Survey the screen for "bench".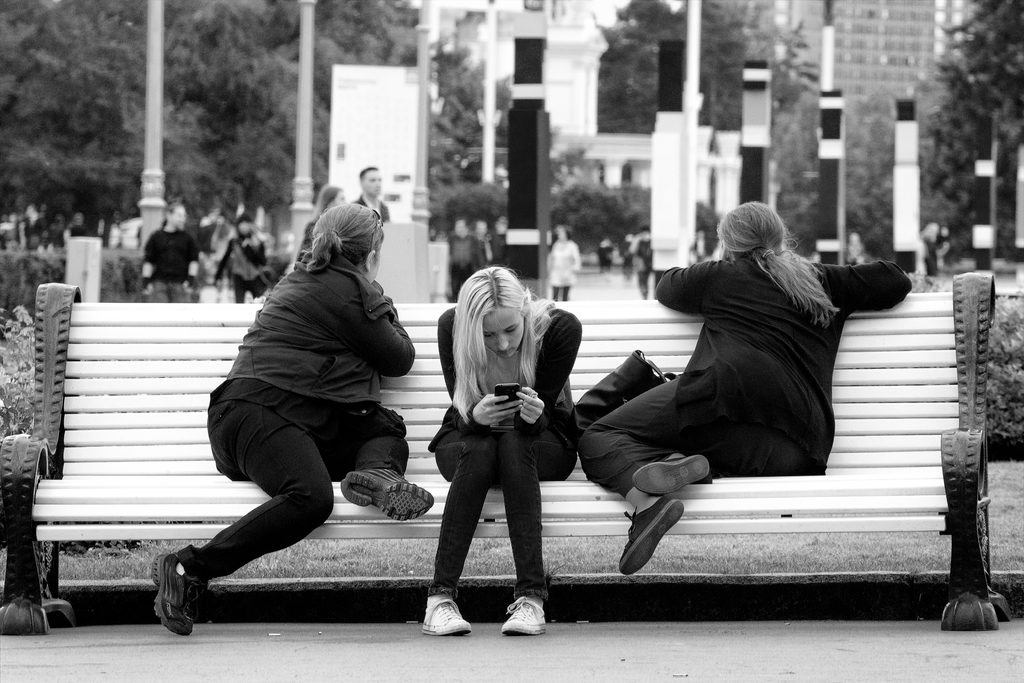
Survey found: {"left": 94, "top": 261, "right": 989, "bottom": 668}.
